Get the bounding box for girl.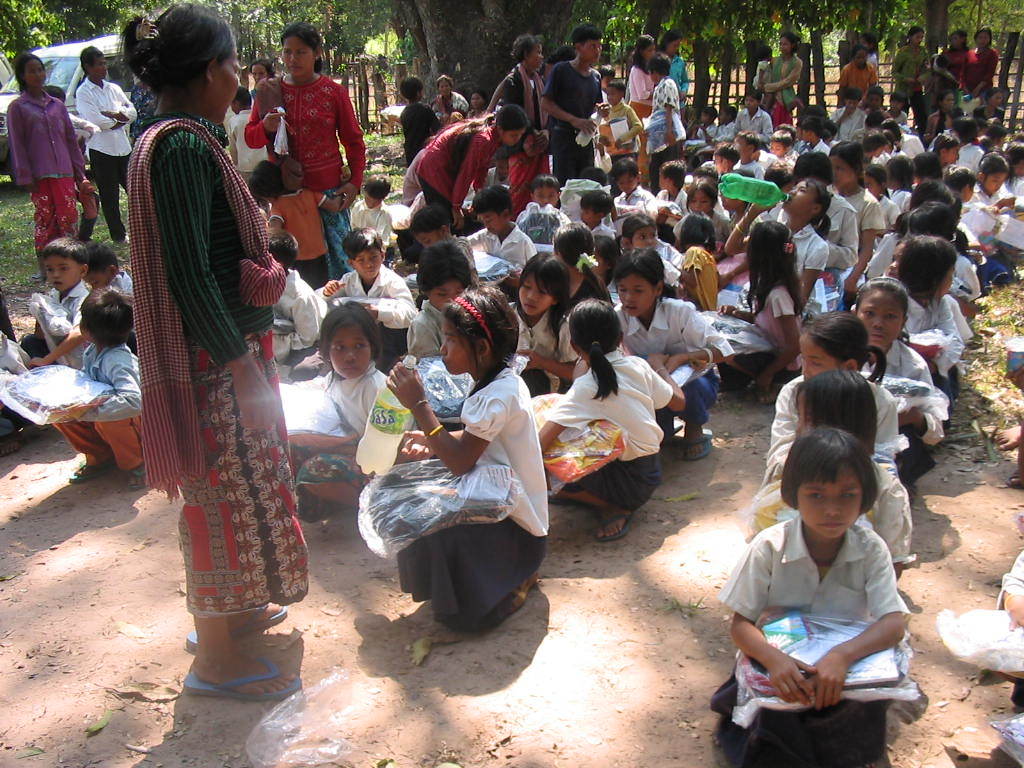
746/367/913/584.
